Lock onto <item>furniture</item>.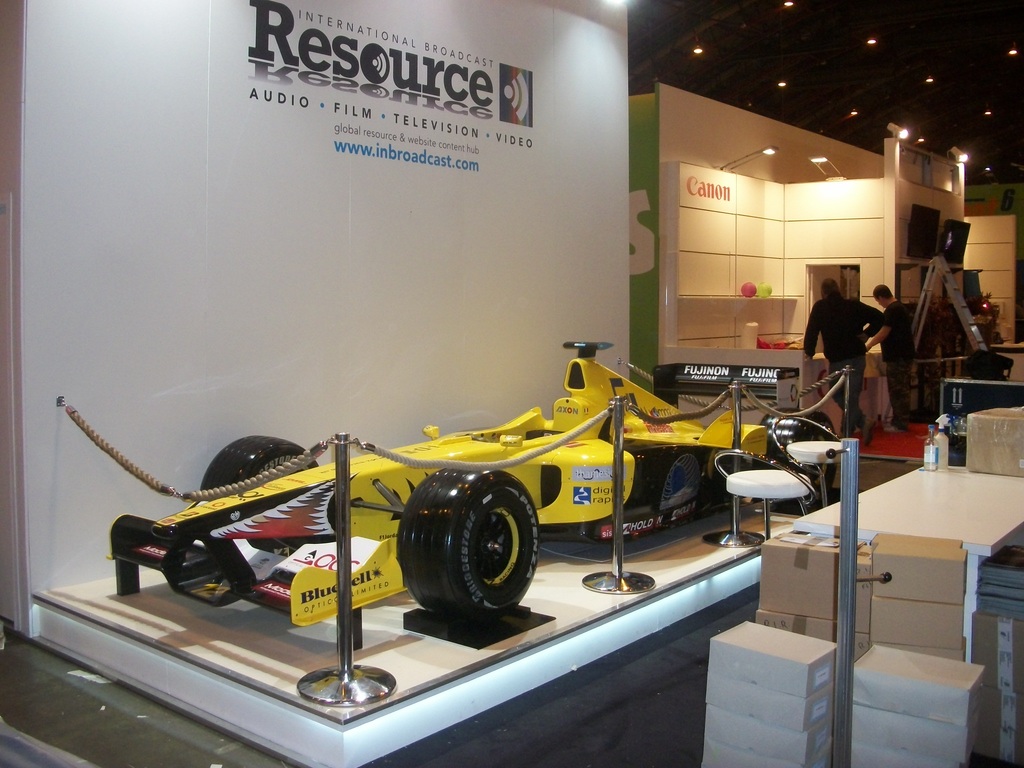
Locked: 792, 465, 1023, 662.
